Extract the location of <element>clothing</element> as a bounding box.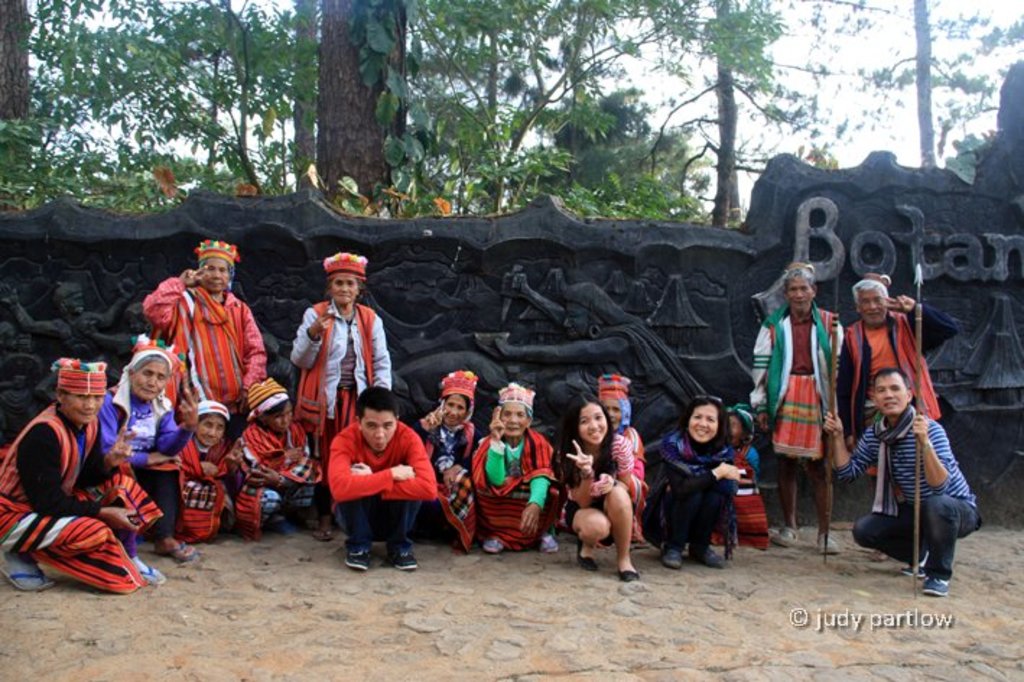
bbox=(108, 334, 196, 527).
